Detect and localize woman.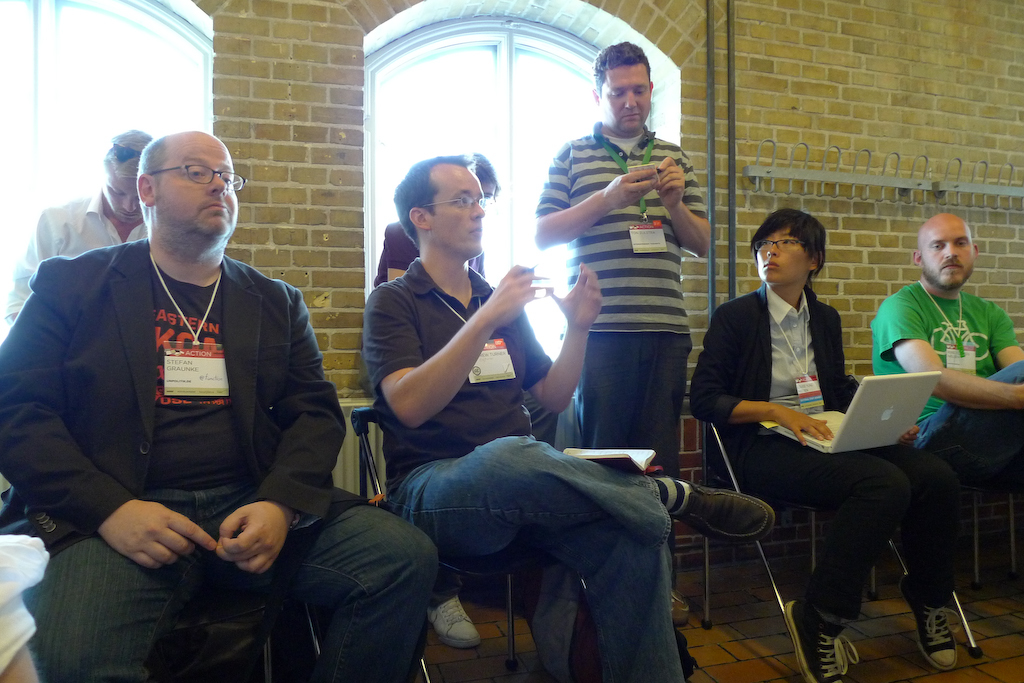
Localized at BBox(374, 144, 523, 323).
